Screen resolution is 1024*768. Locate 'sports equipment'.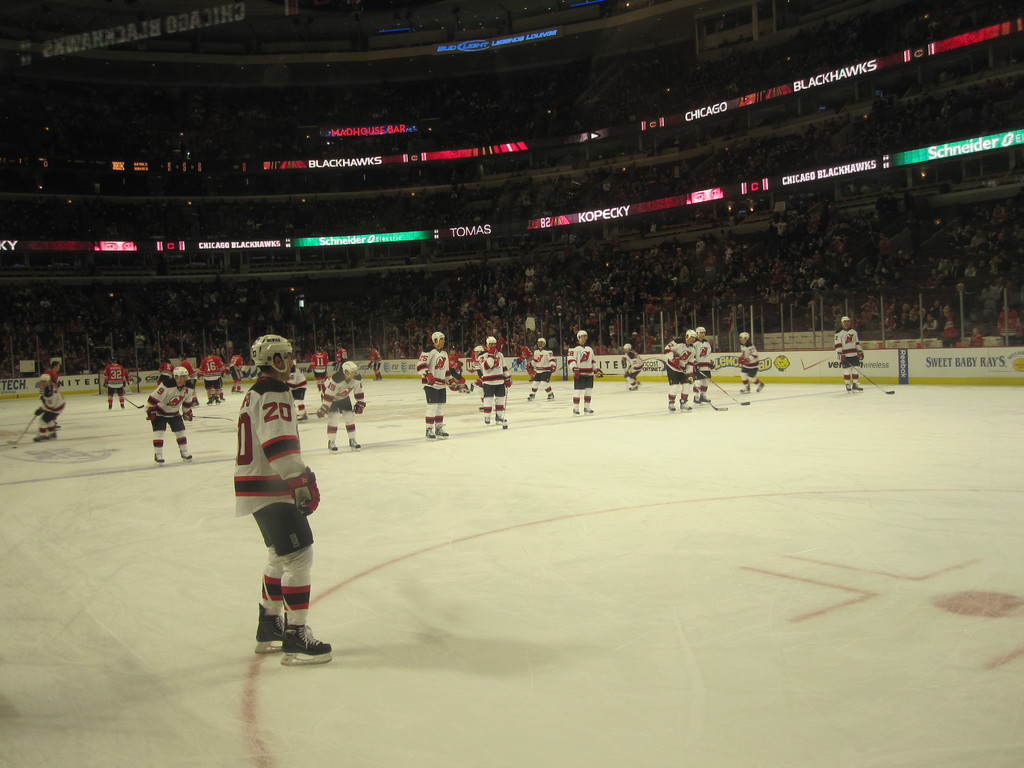
box(109, 356, 119, 365).
